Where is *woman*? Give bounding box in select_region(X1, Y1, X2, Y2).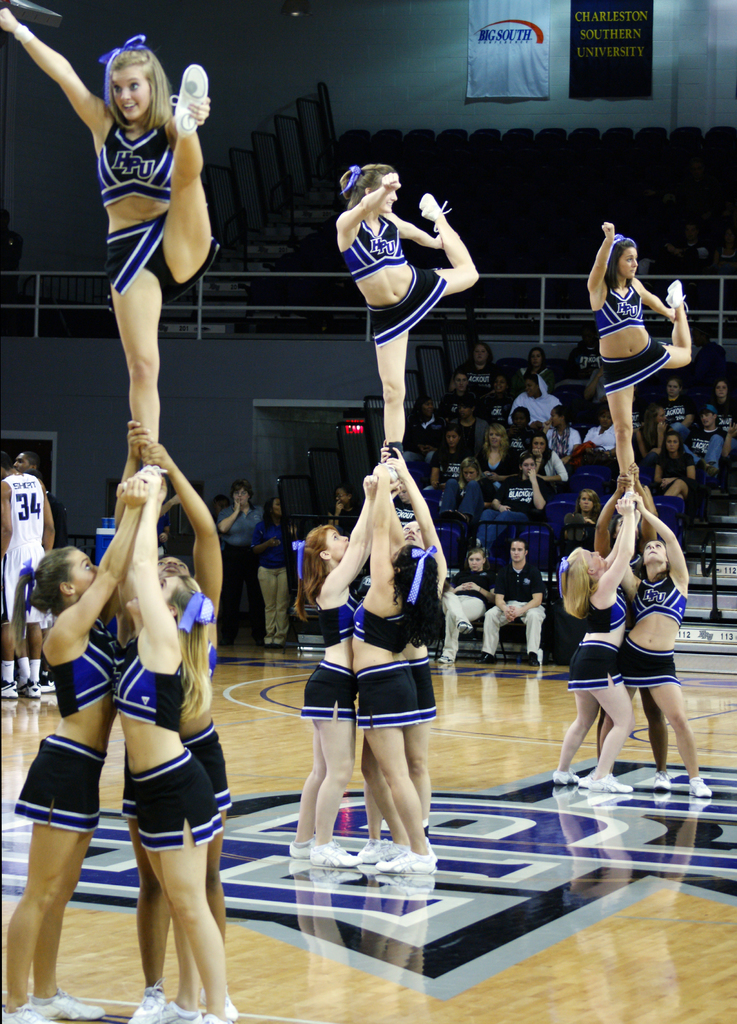
select_region(251, 498, 296, 648).
